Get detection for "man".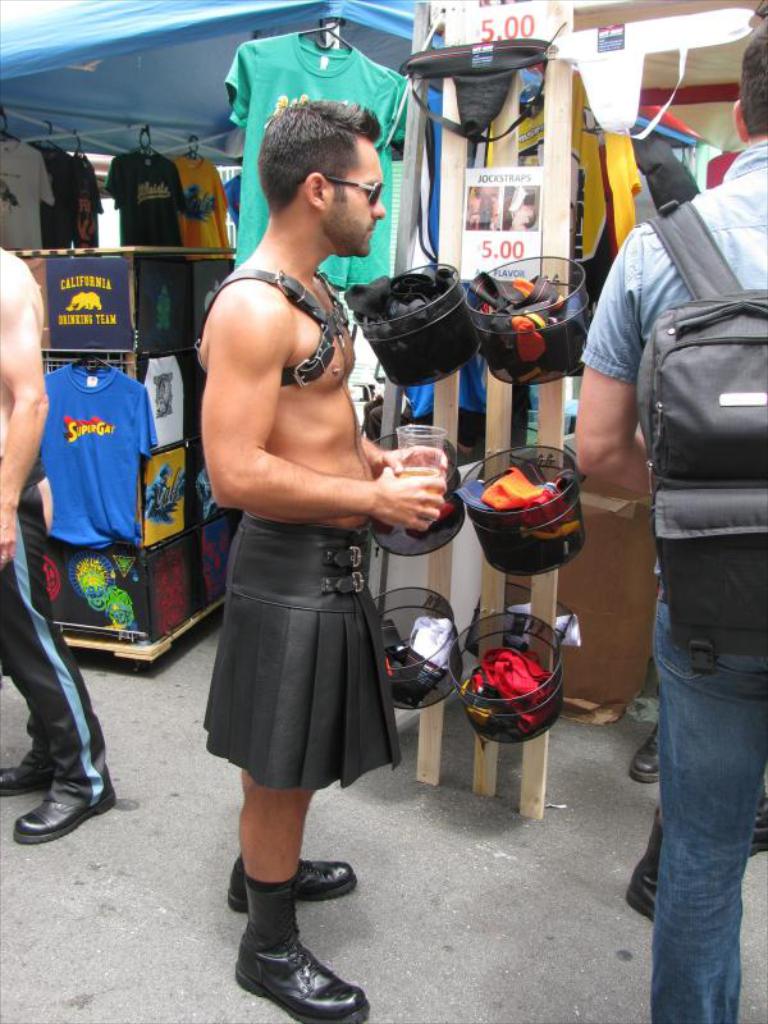
Detection: 571/20/767/1023.
